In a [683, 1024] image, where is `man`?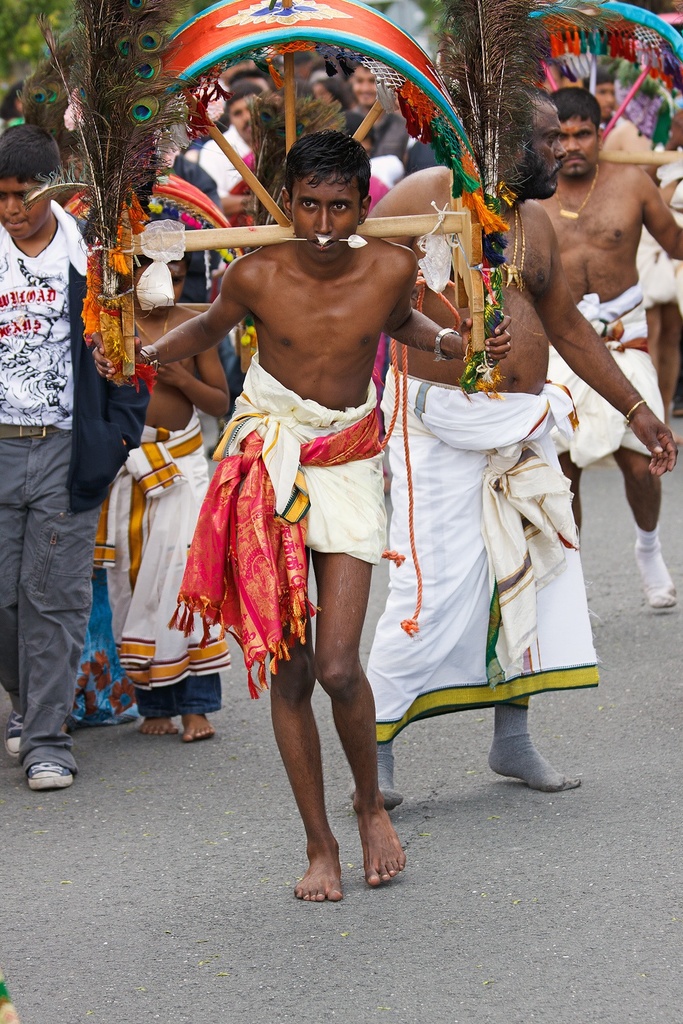
{"left": 98, "top": 134, "right": 513, "bottom": 901}.
